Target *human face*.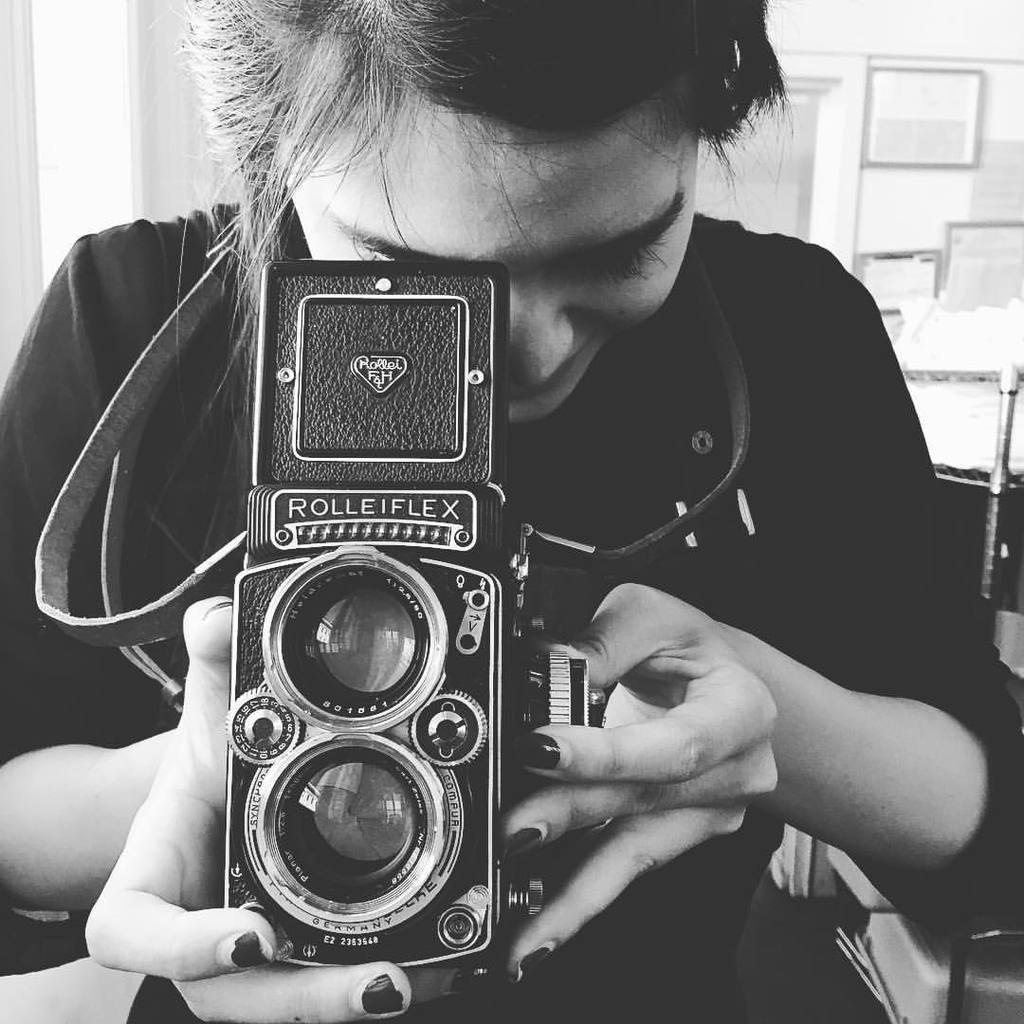
Target region: x1=279 y1=91 x2=680 y2=427.
